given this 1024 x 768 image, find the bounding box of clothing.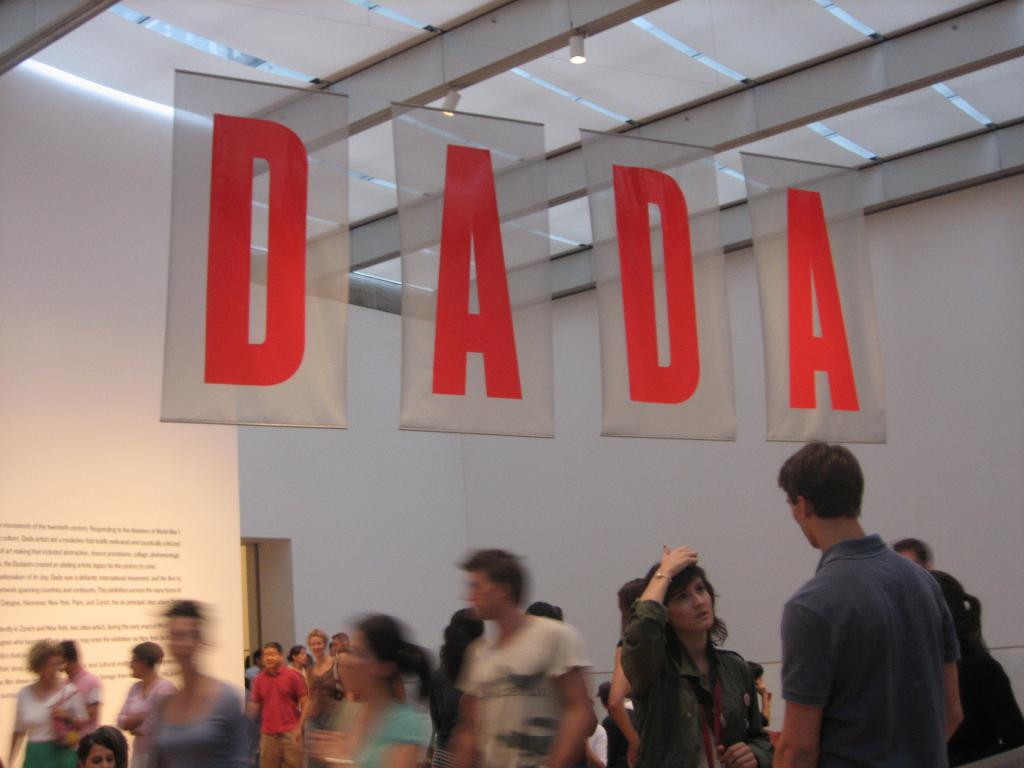
bbox=(13, 680, 80, 749).
